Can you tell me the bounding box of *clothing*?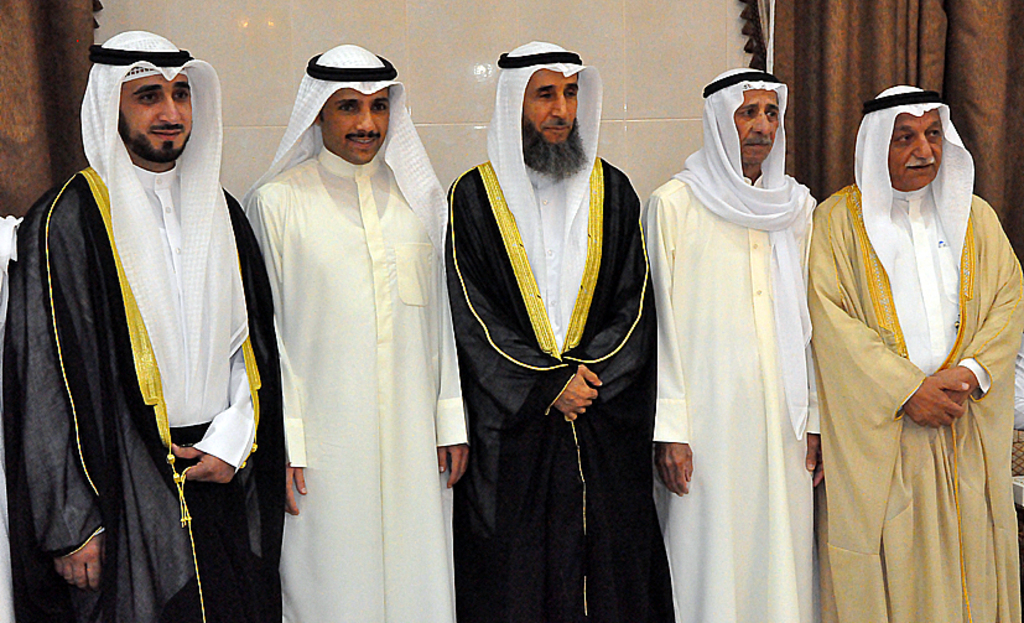
241 41 467 622.
